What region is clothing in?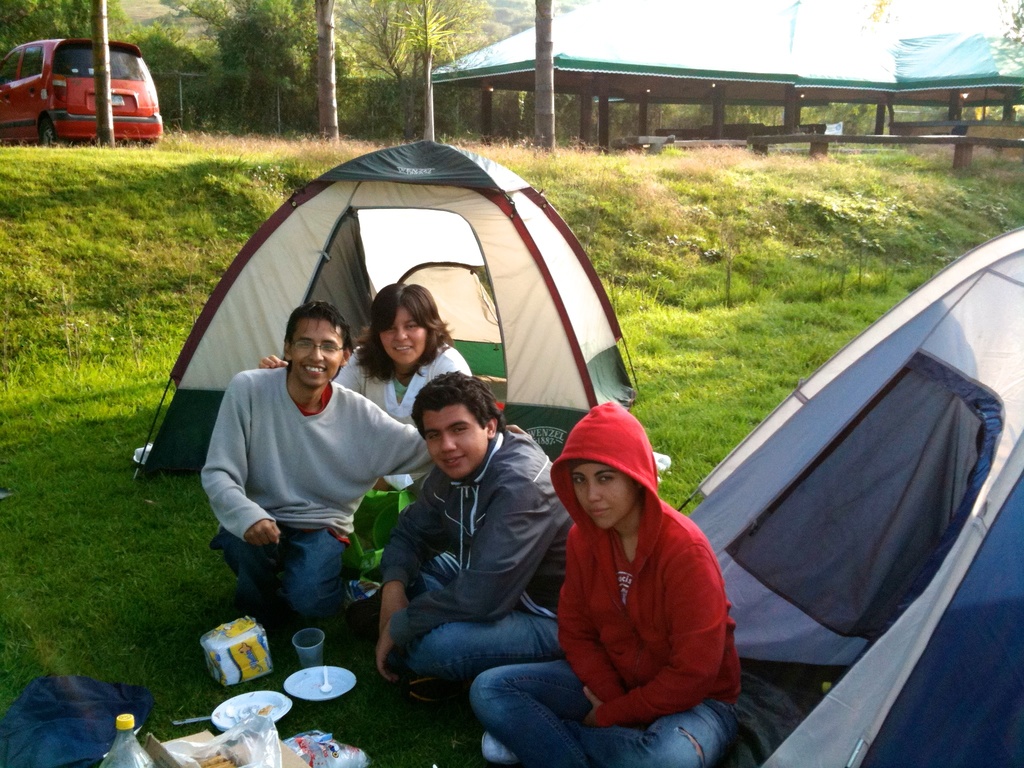
331,342,475,493.
